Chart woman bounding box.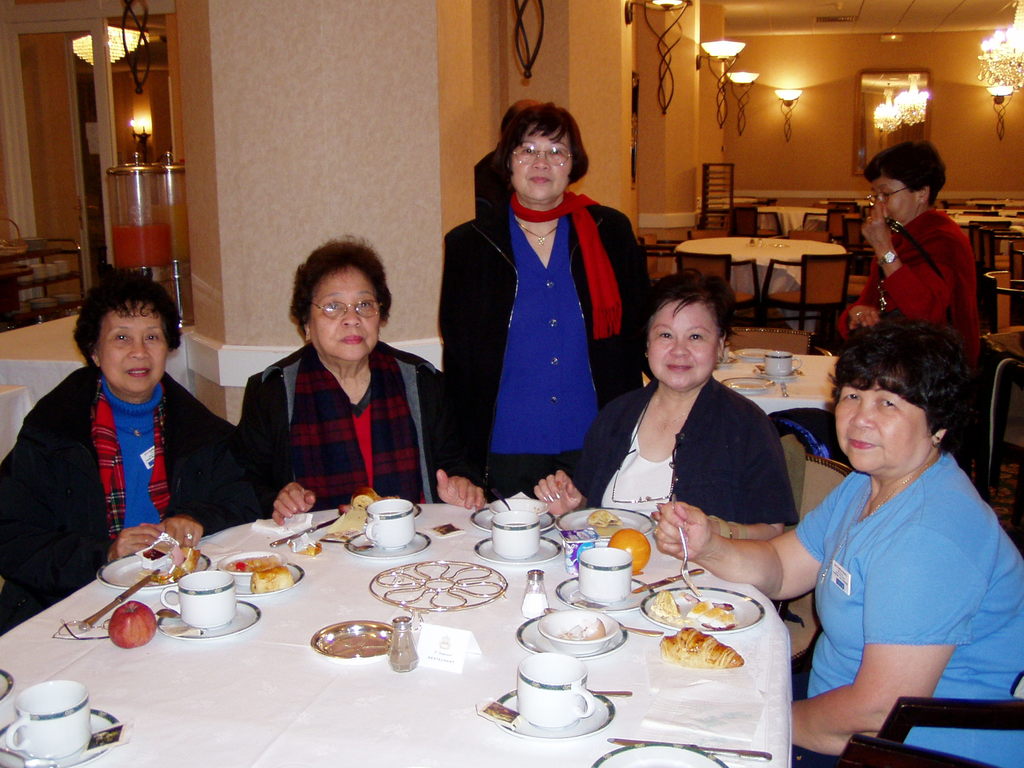
Charted: locate(0, 266, 264, 636).
